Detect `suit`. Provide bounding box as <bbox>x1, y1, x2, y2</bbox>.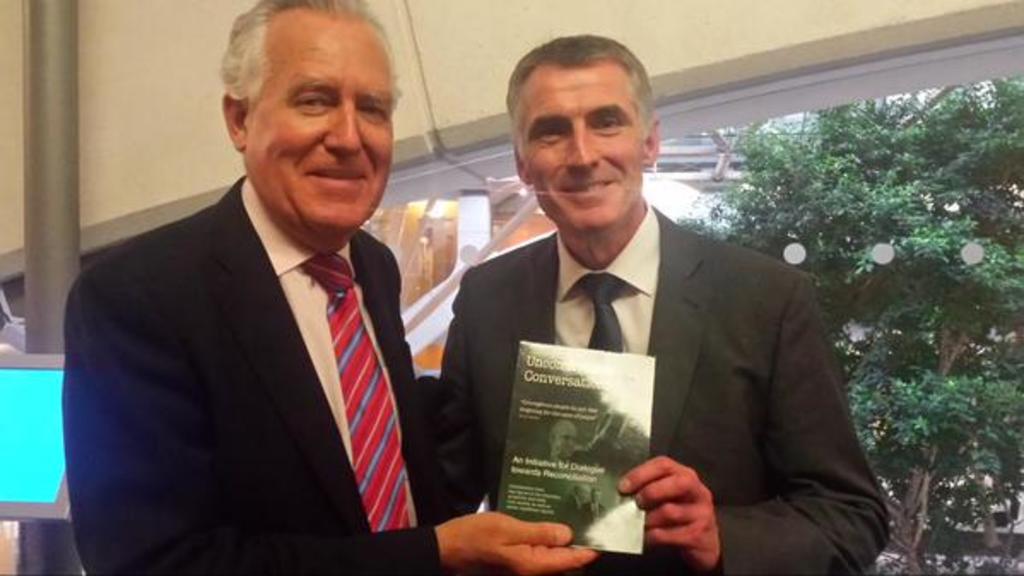
<bbox>62, 169, 462, 574</bbox>.
